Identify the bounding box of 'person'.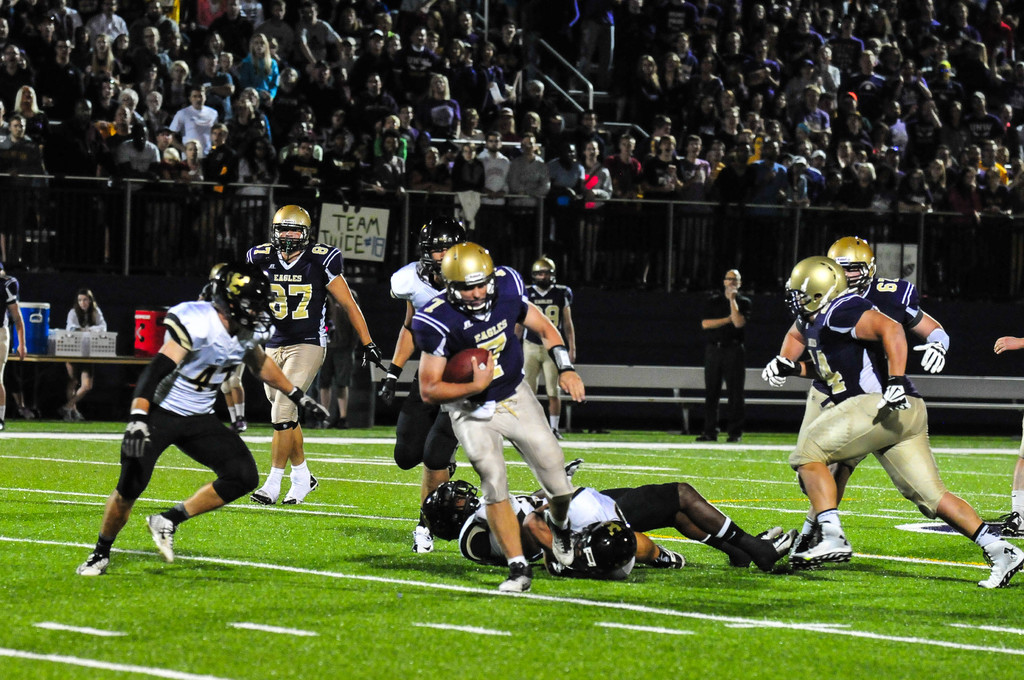
758/257/1023/588.
